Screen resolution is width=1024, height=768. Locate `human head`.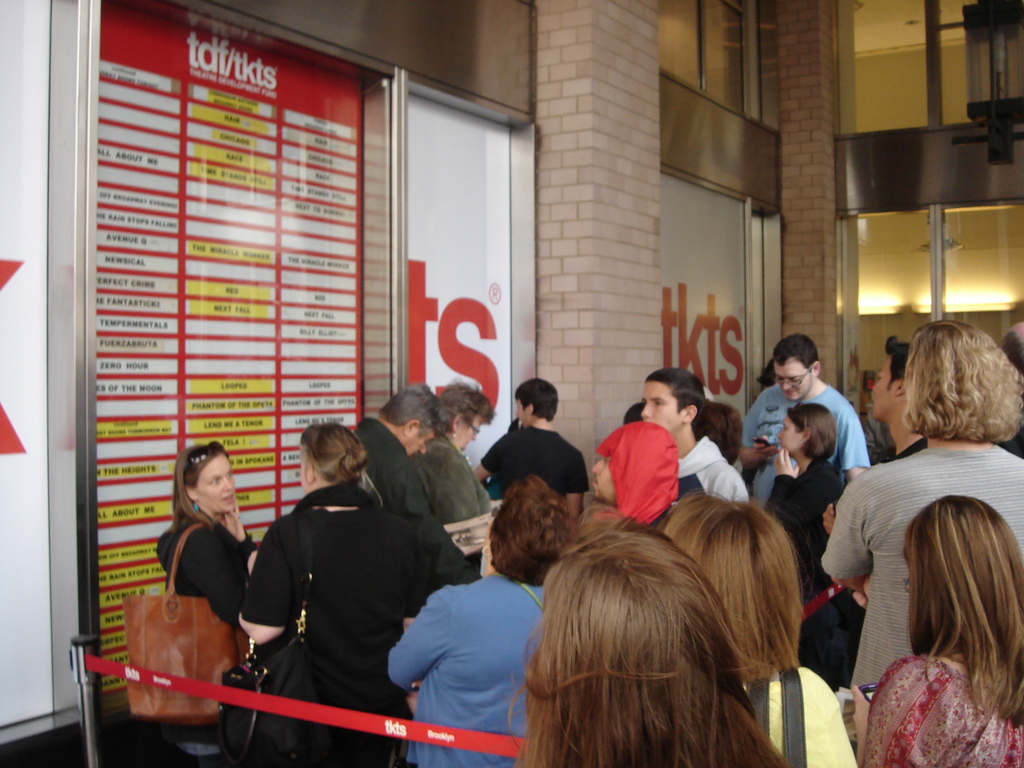
locate(899, 495, 1022, 635).
